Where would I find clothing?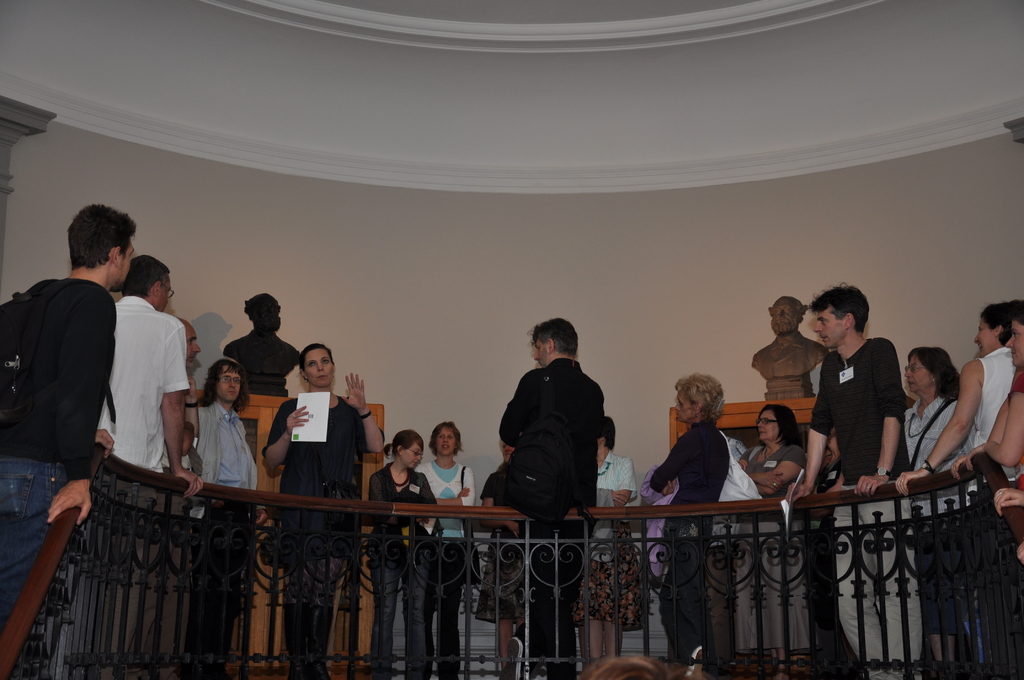
At (231, 341, 302, 374).
